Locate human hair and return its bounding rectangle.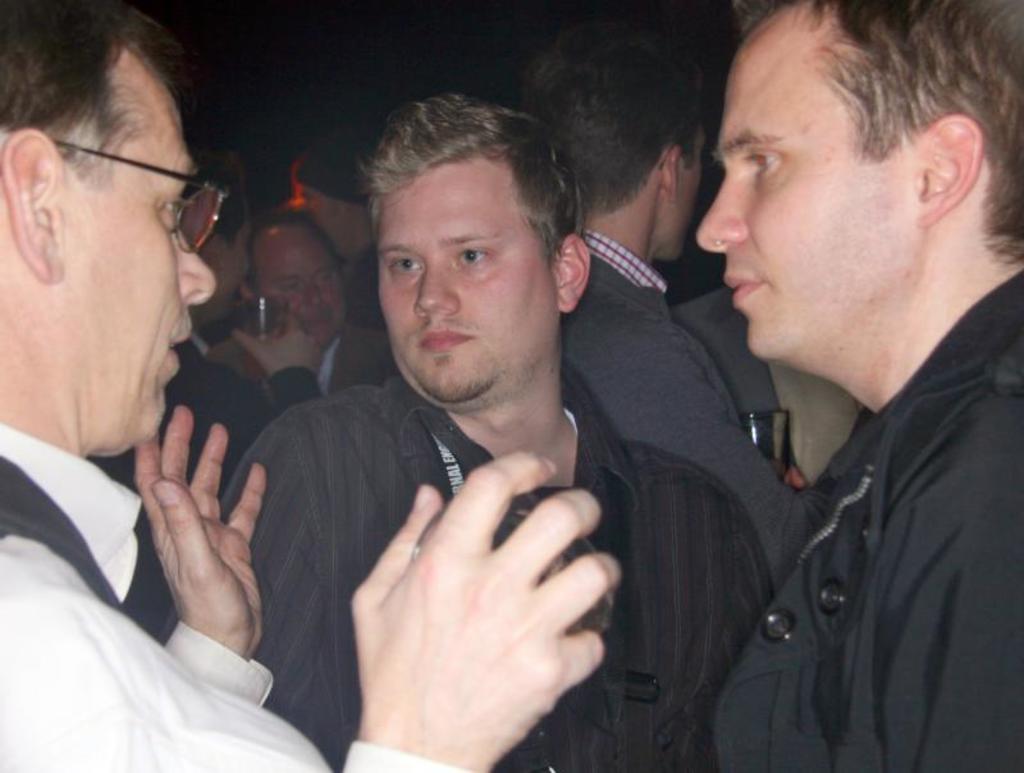
<region>241, 205, 349, 267</region>.
